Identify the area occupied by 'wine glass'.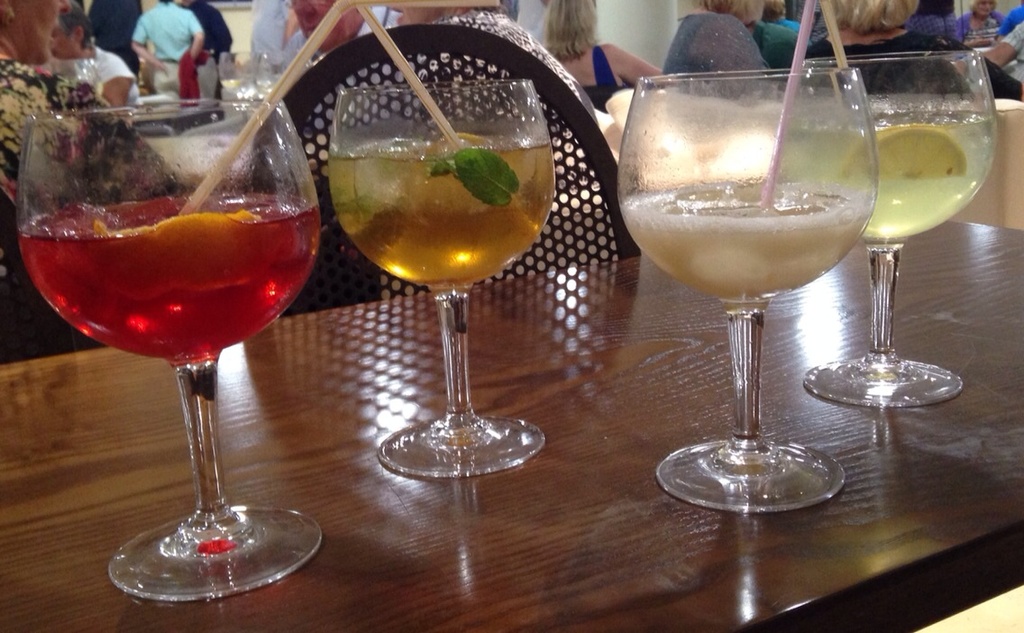
Area: crop(801, 52, 1001, 408).
